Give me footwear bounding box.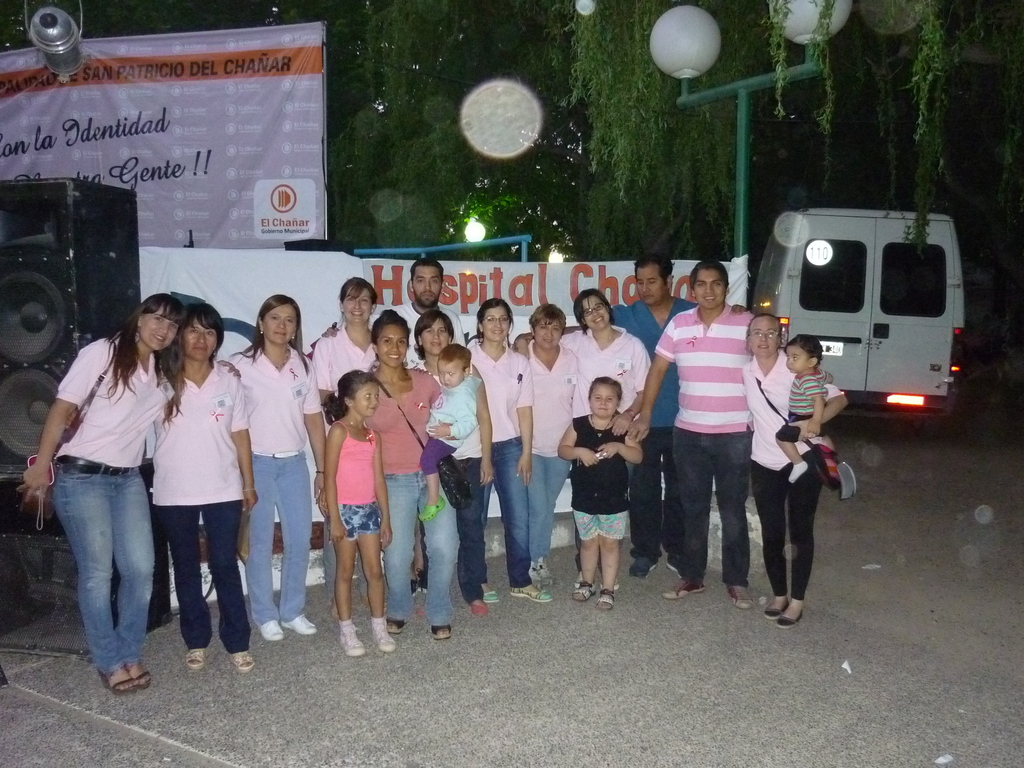
<region>182, 643, 212, 672</region>.
